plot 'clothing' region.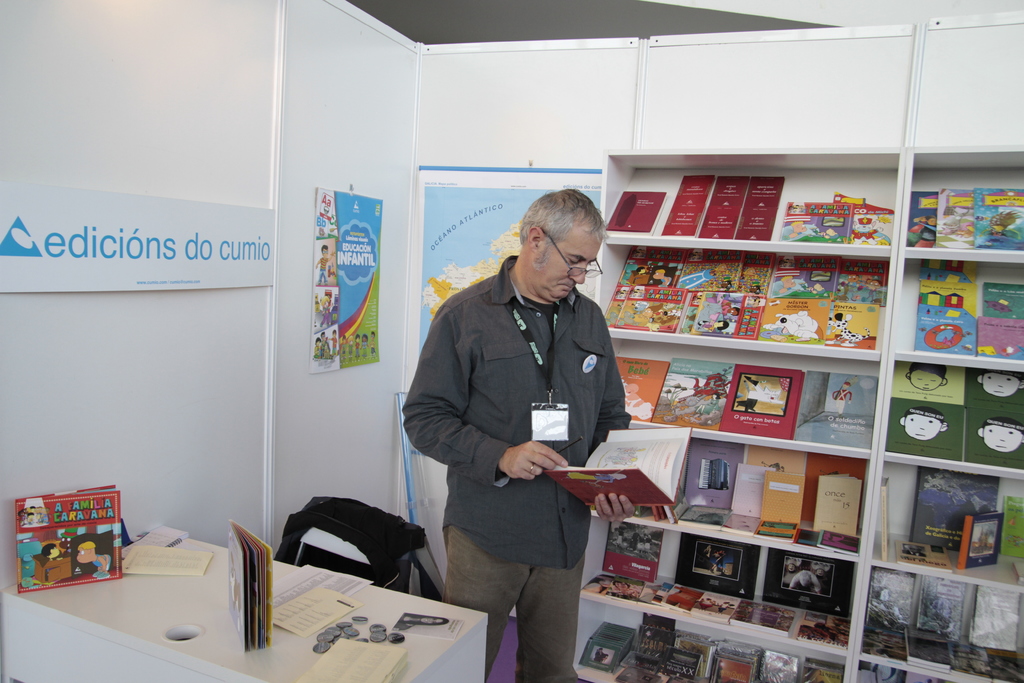
Plotted at (x1=401, y1=256, x2=641, y2=675).
